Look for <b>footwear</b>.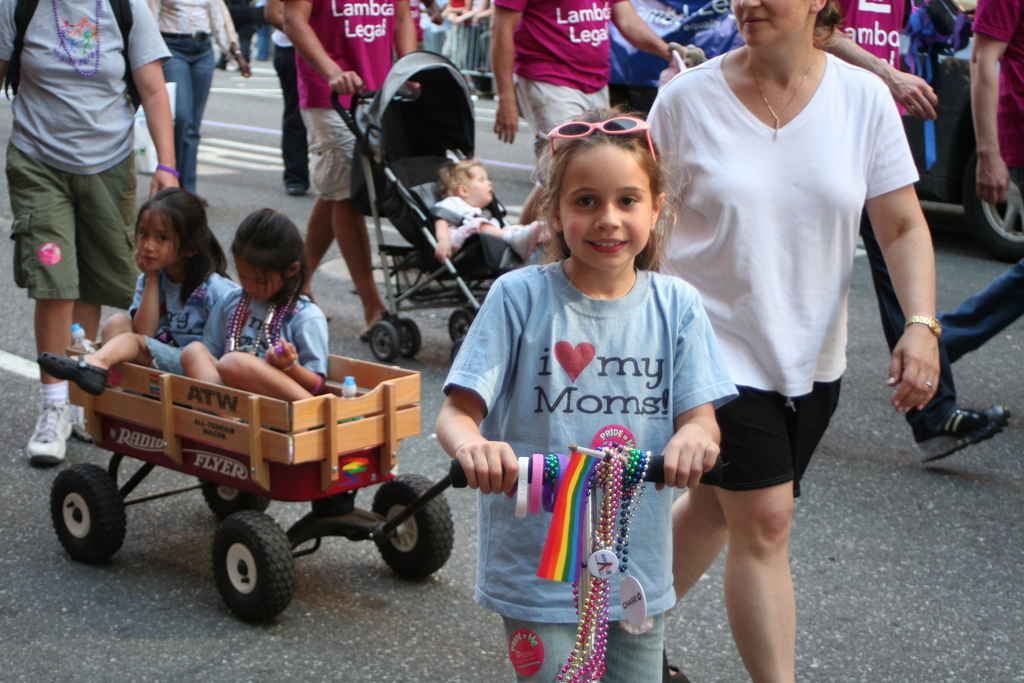
Found: (284,181,308,197).
